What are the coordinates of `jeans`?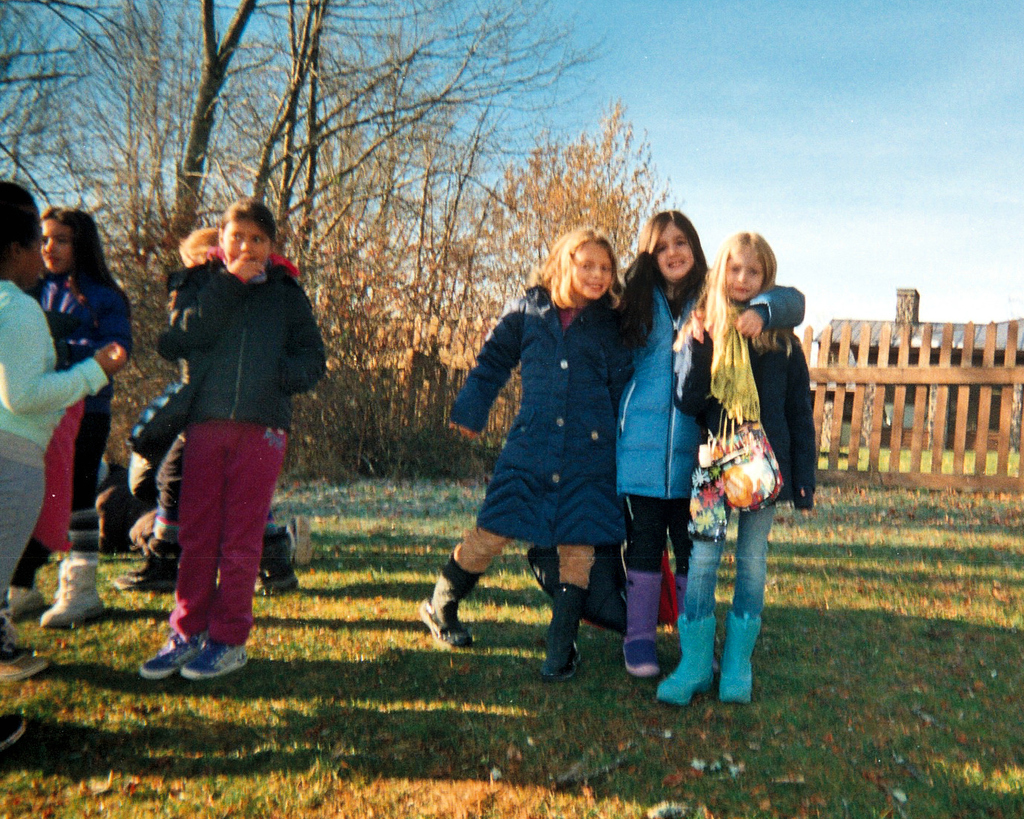
(x1=665, y1=495, x2=777, y2=723).
